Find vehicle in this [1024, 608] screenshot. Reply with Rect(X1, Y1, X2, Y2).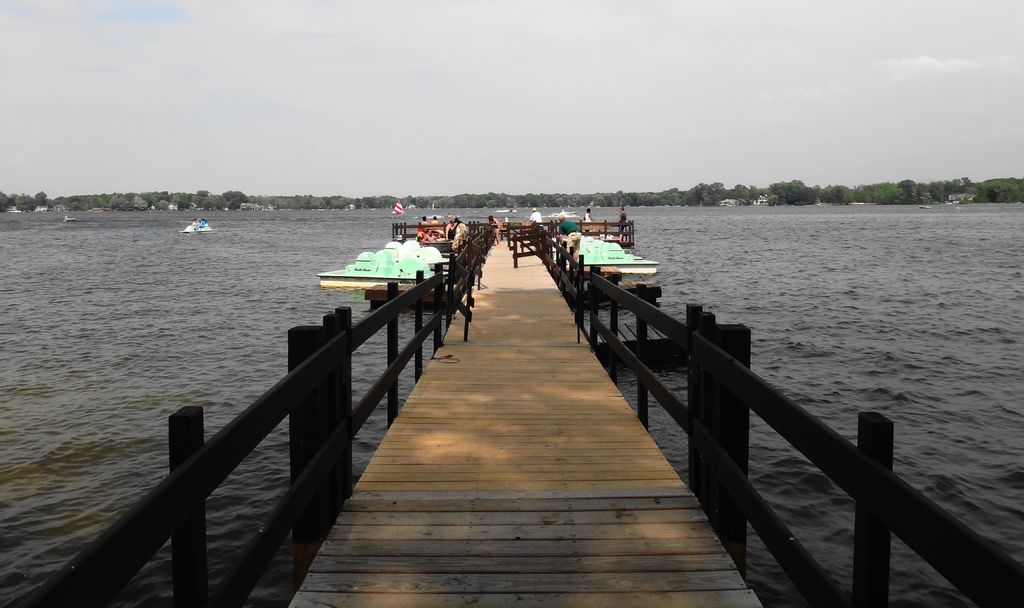
Rect(390, 199, 404, 215).
